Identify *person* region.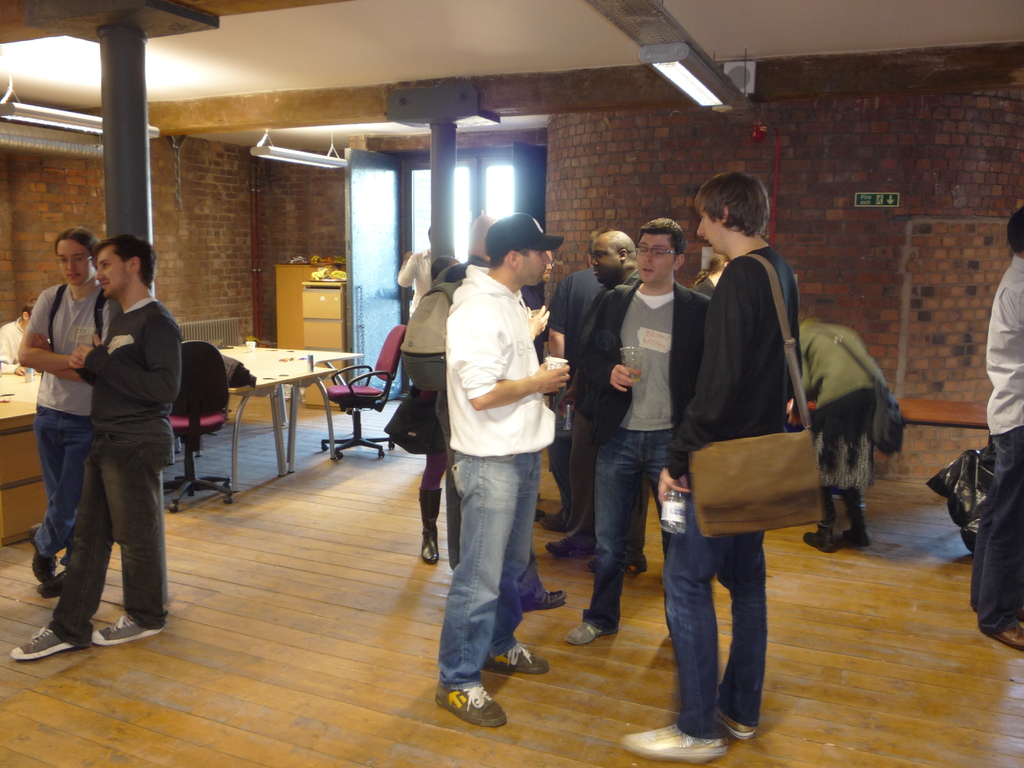
Region: (left=614, top=170, right=805, bottom=764).
